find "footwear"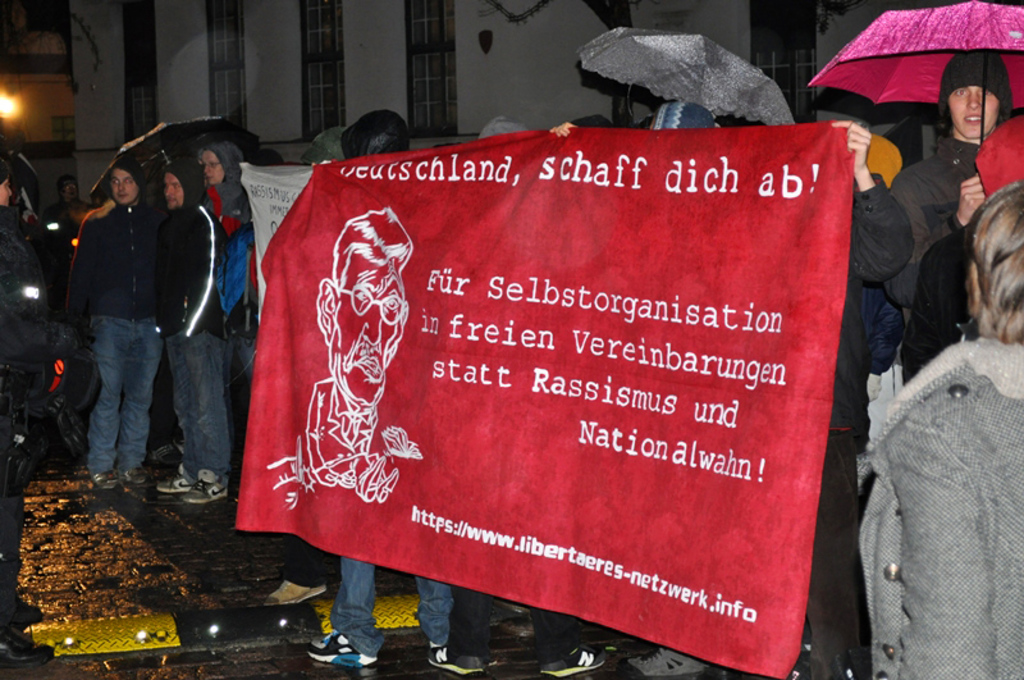
<box>0,621,60,671</box>
